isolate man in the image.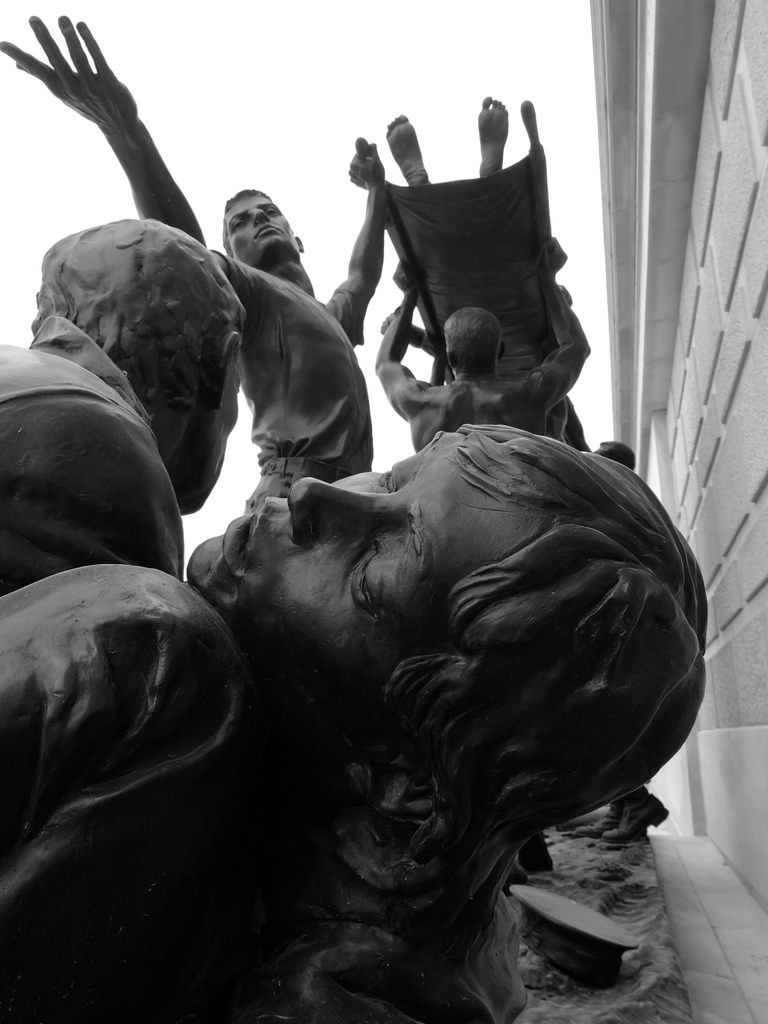
Isolated region: region(0, 218, 253, 630).
